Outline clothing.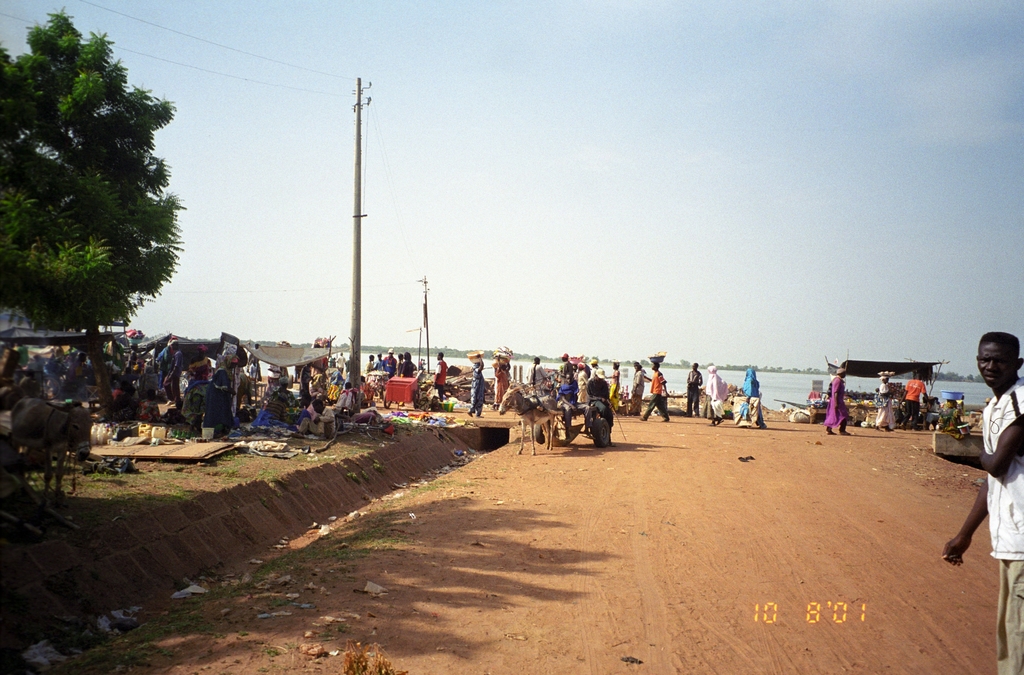
Outline: x1=744, y1=366, x2=765, y2=427.
